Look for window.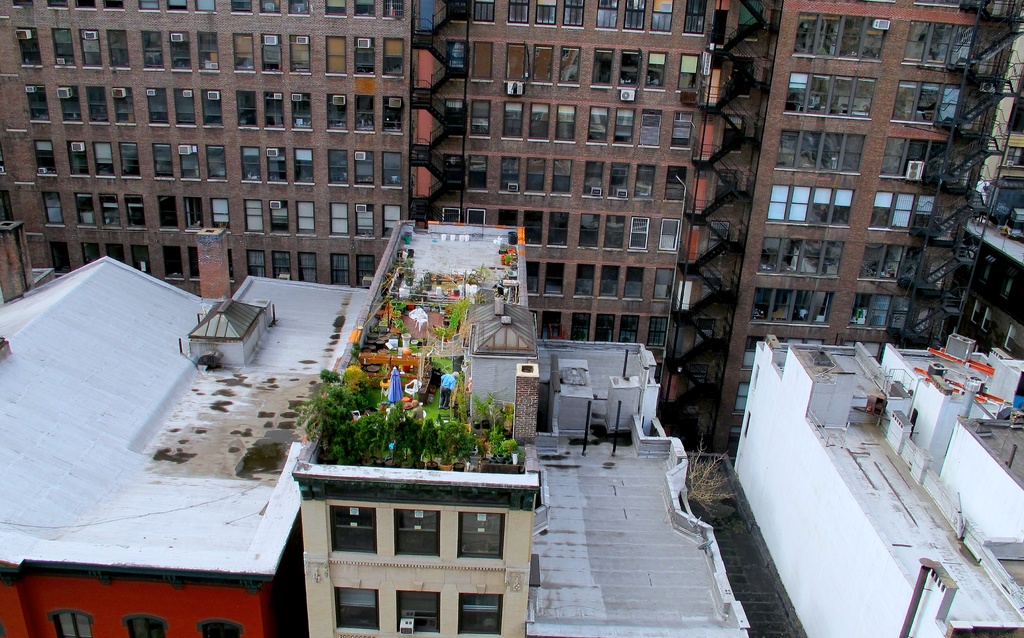
Found: box(396, 588, 438, 634).
